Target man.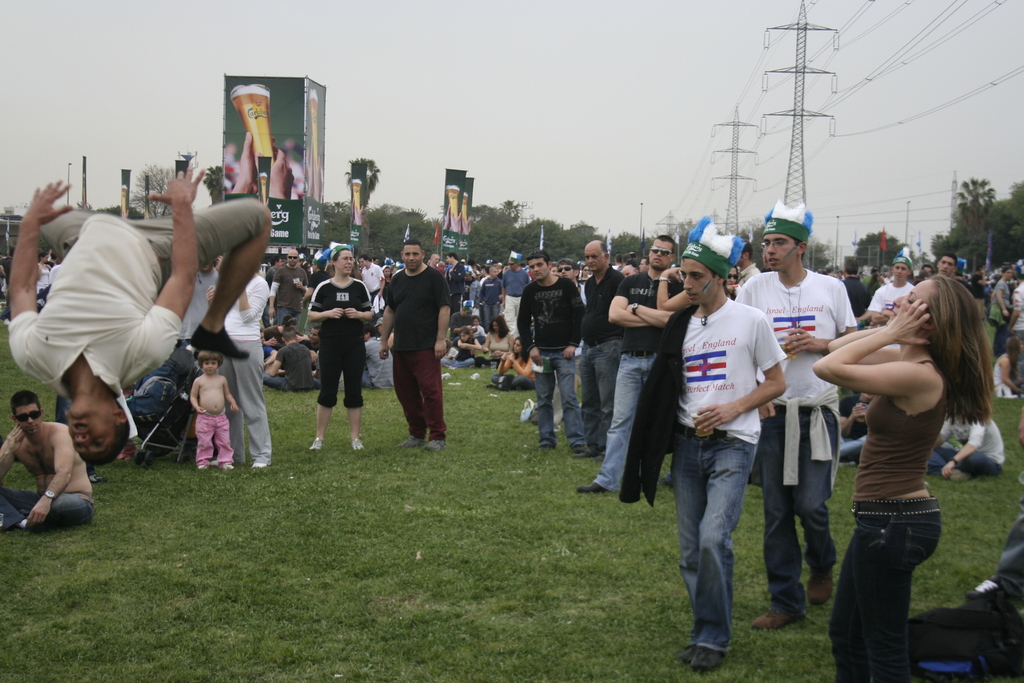
Target region: <box>264,246,307,339</box>.
